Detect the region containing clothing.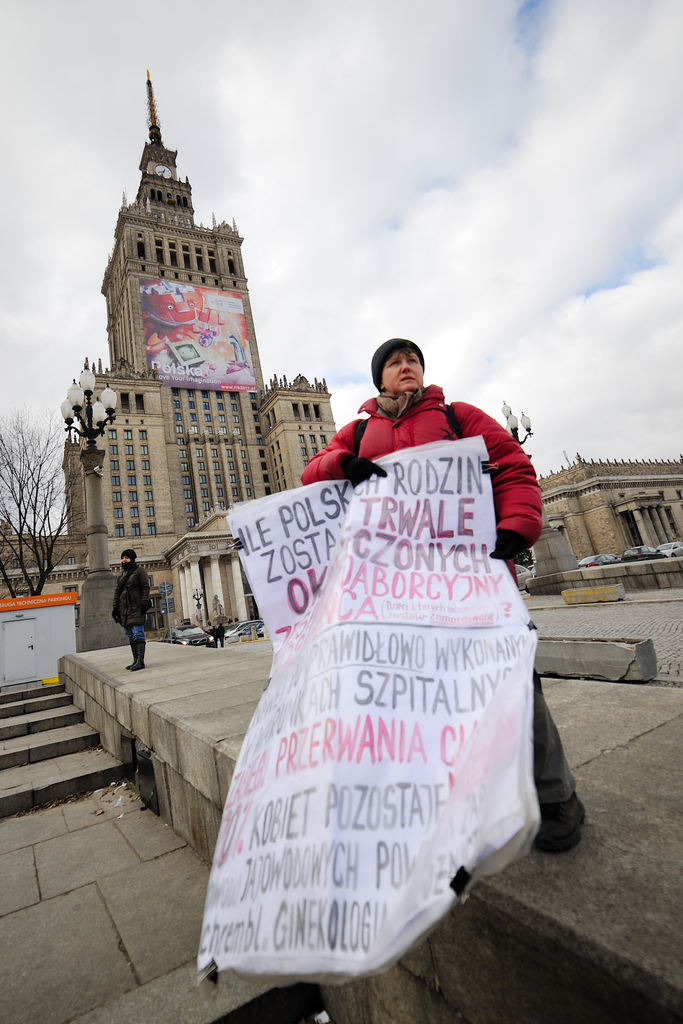
{"left": 300, "top": 381, "right": 581, "bottom": 789}.
